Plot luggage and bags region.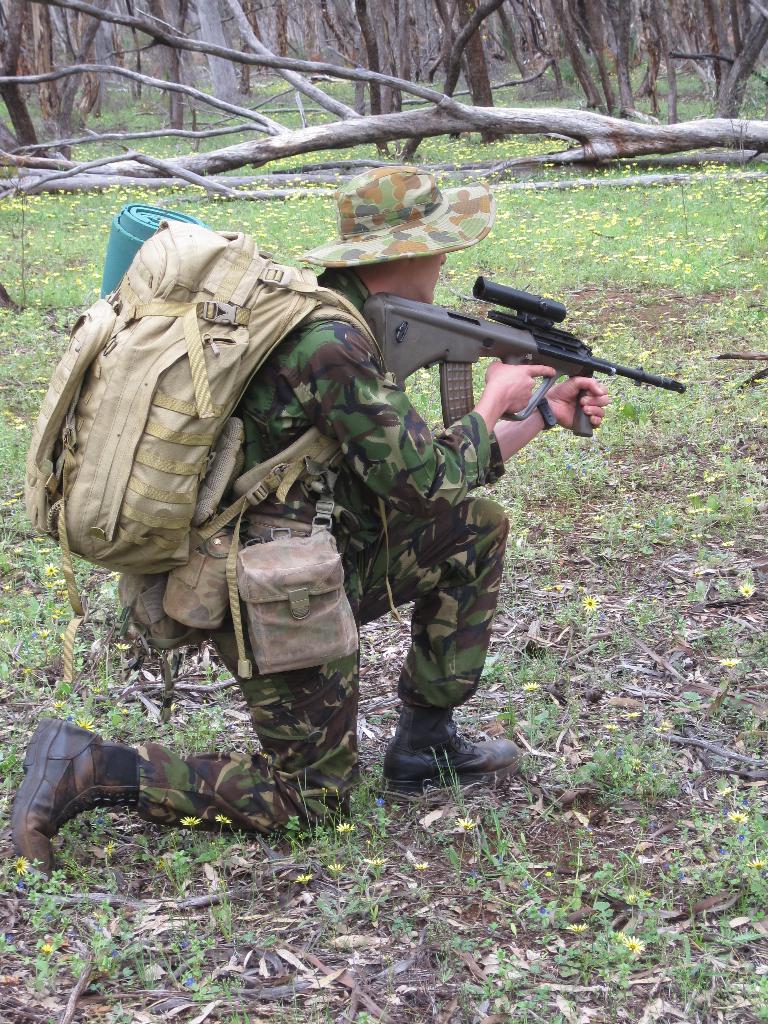
Plotted at (24, 214, 408, 595).
